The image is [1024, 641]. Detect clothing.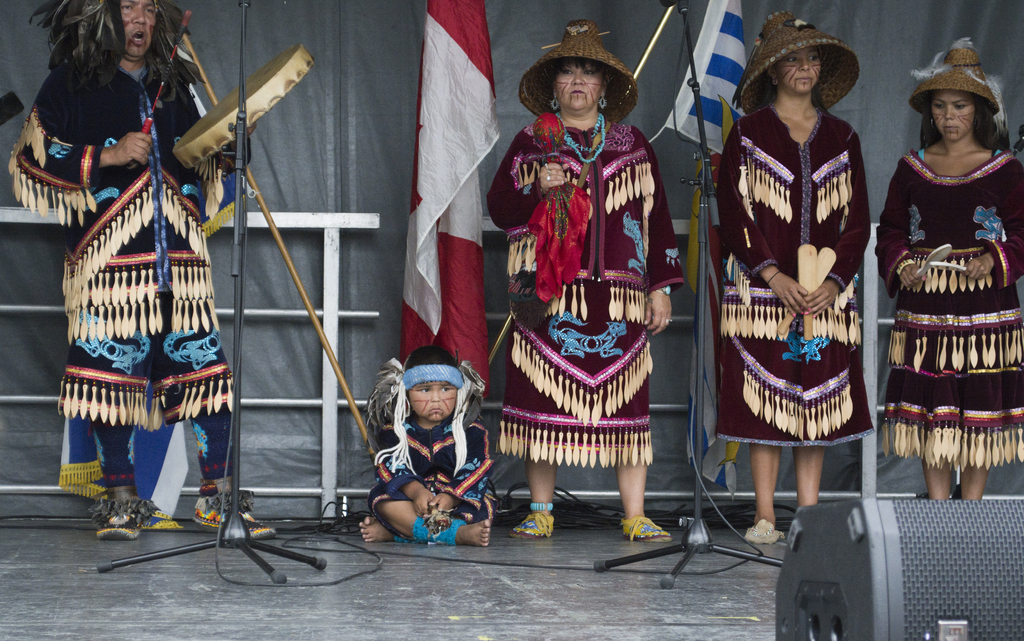
Detection: 872:149:1023:470.
